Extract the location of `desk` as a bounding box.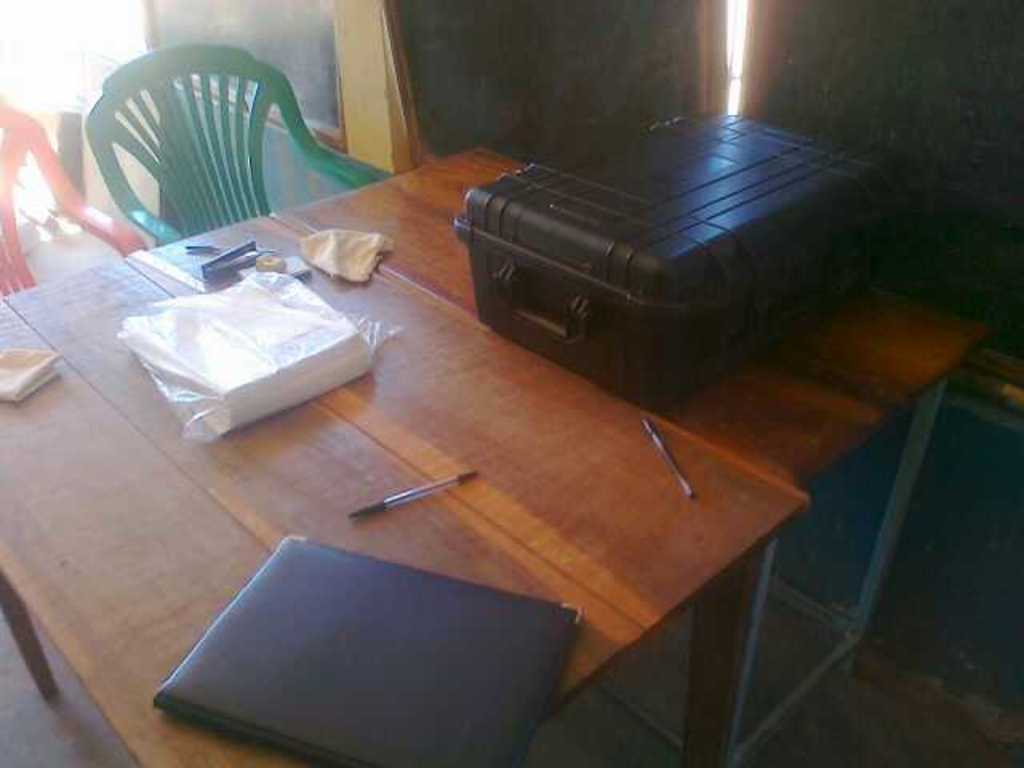
x1=46 y1=109 x2=899 y2=762.
